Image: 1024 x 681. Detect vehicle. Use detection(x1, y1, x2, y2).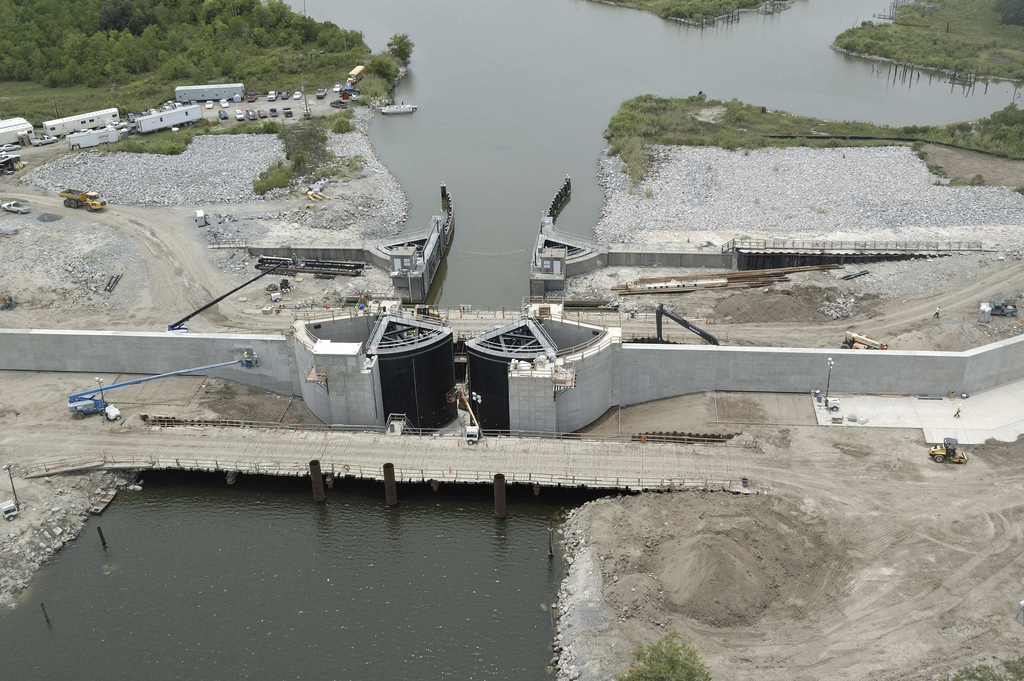
detection(840, 329, 887, 349).
